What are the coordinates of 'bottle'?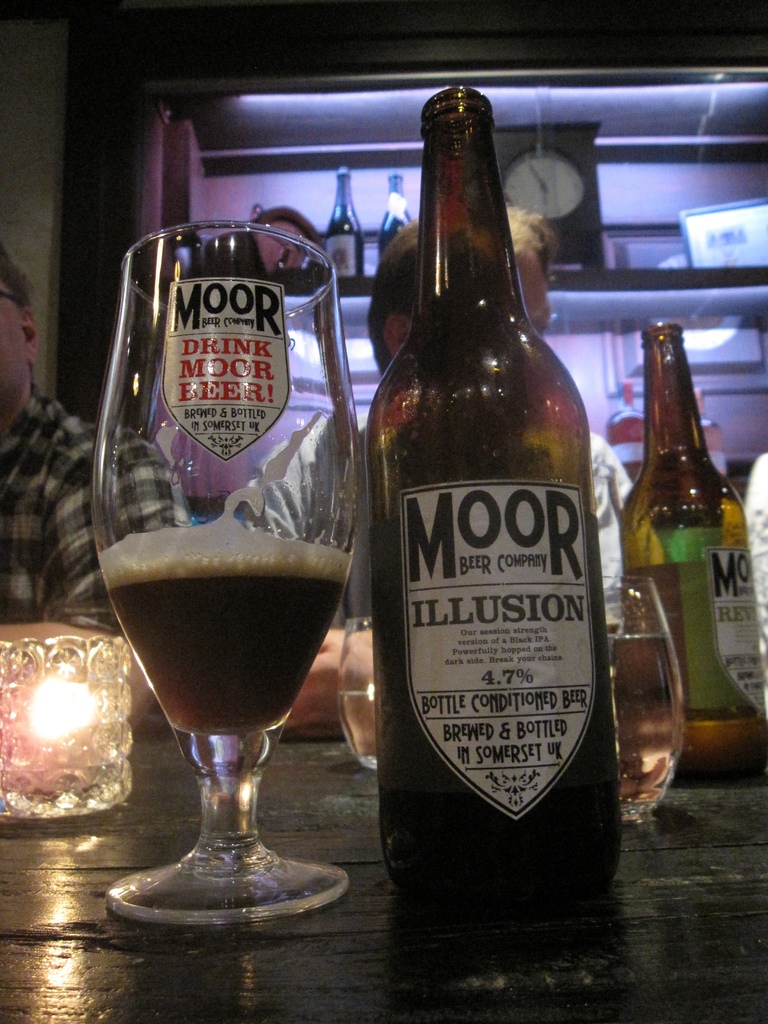
(left=323, top=168, right=371, bottom=298).
